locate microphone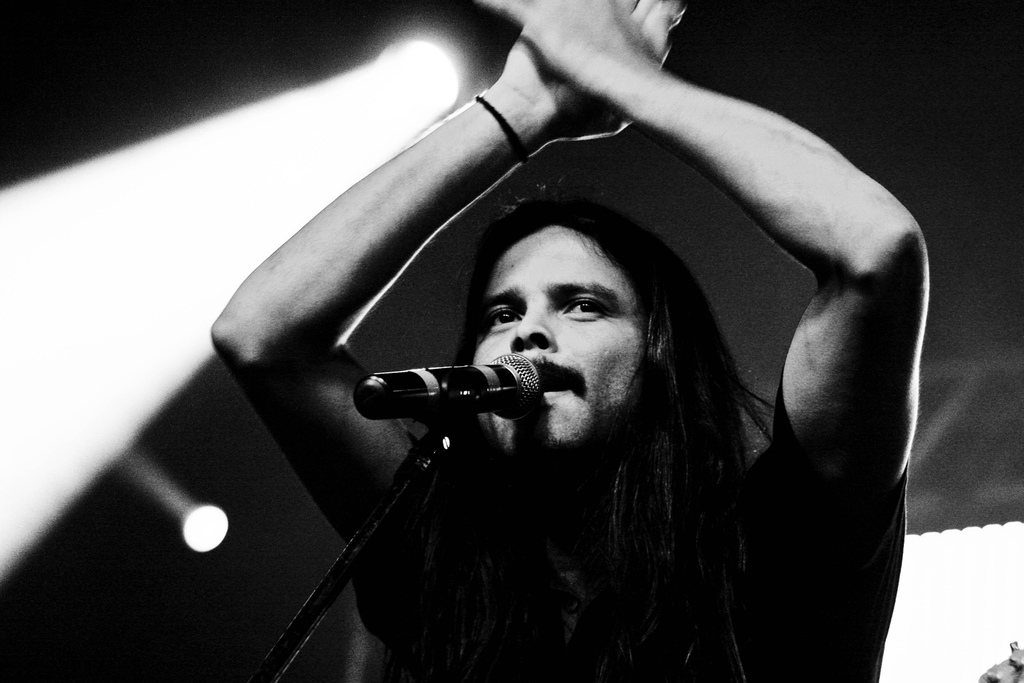
bbox=(355, 352, 553, 447)
